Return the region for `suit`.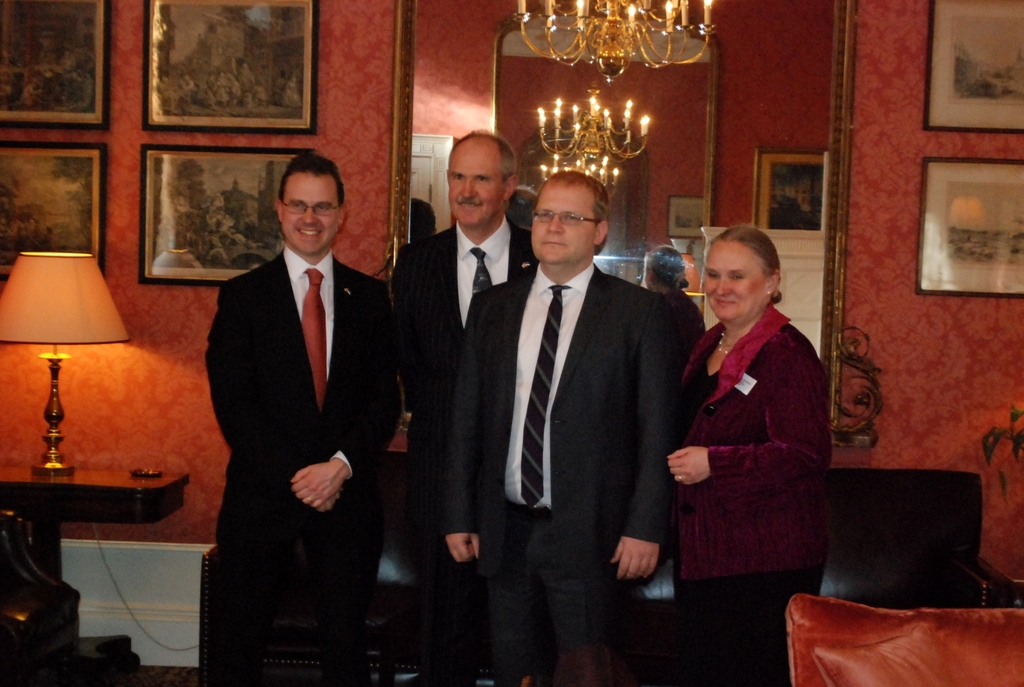
region(397, 221, 541, 686).
